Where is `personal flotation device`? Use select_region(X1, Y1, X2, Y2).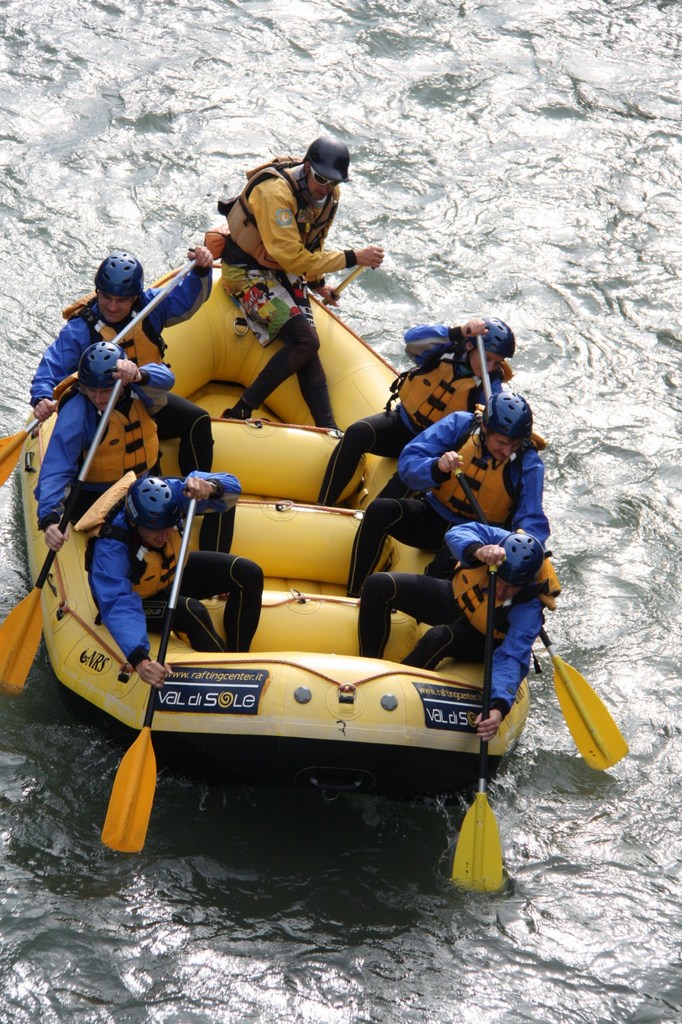
select_region(440, 547, 554, 639).
